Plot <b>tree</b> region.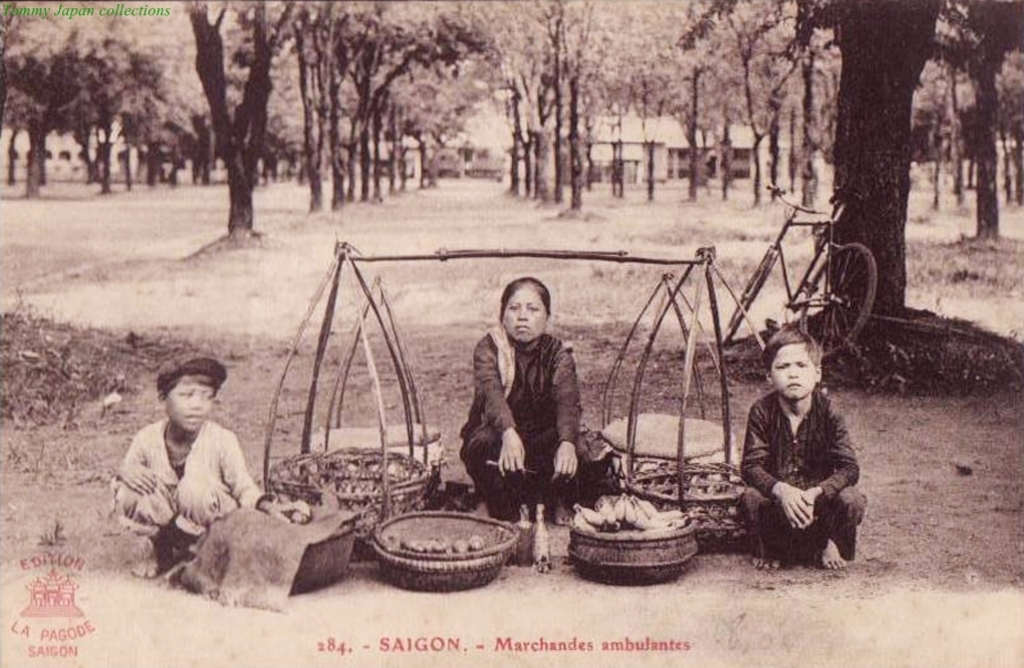
Plotted at left=285, top=0, right=383, bottom=208.
